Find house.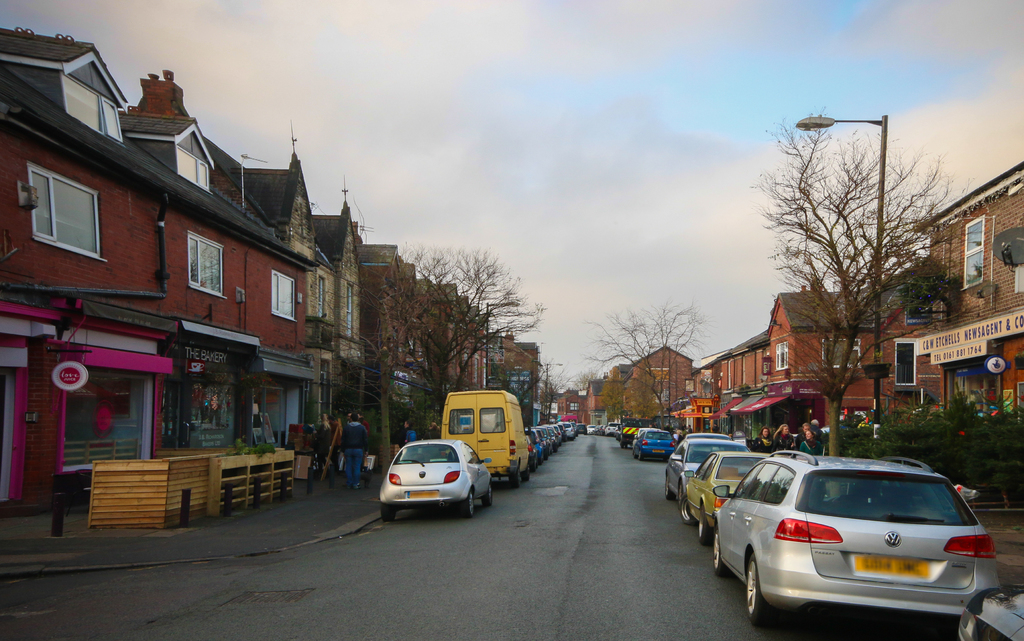
886,163,1023,431.
